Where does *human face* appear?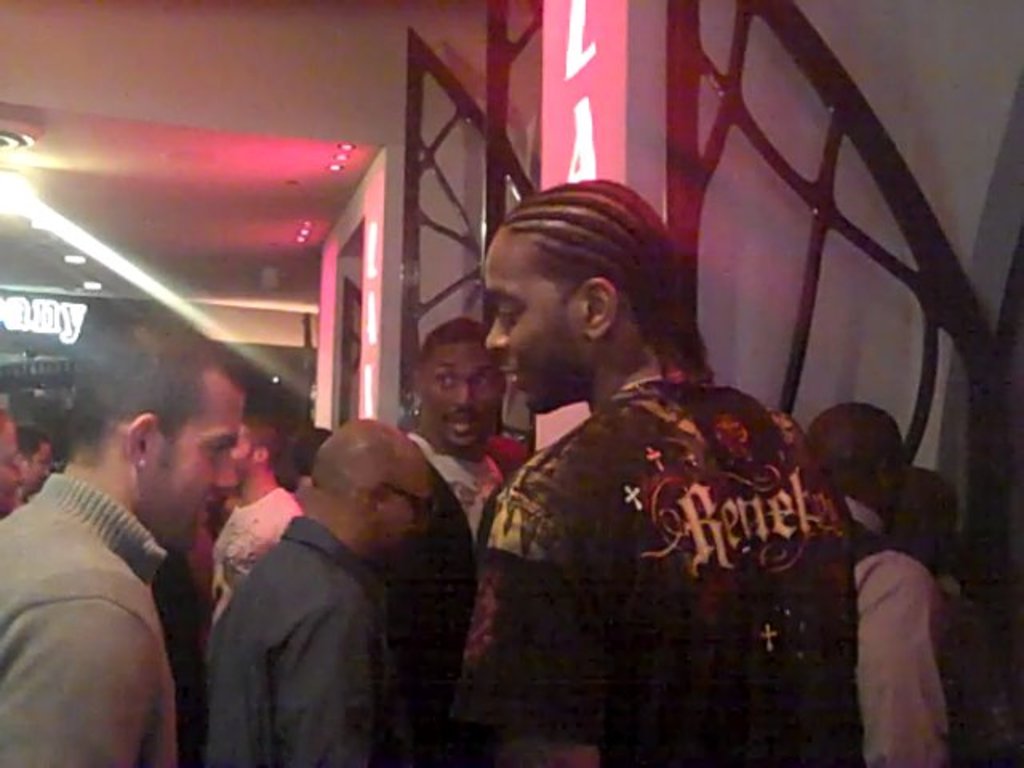
Appears at [160, 371, 240, 555].
